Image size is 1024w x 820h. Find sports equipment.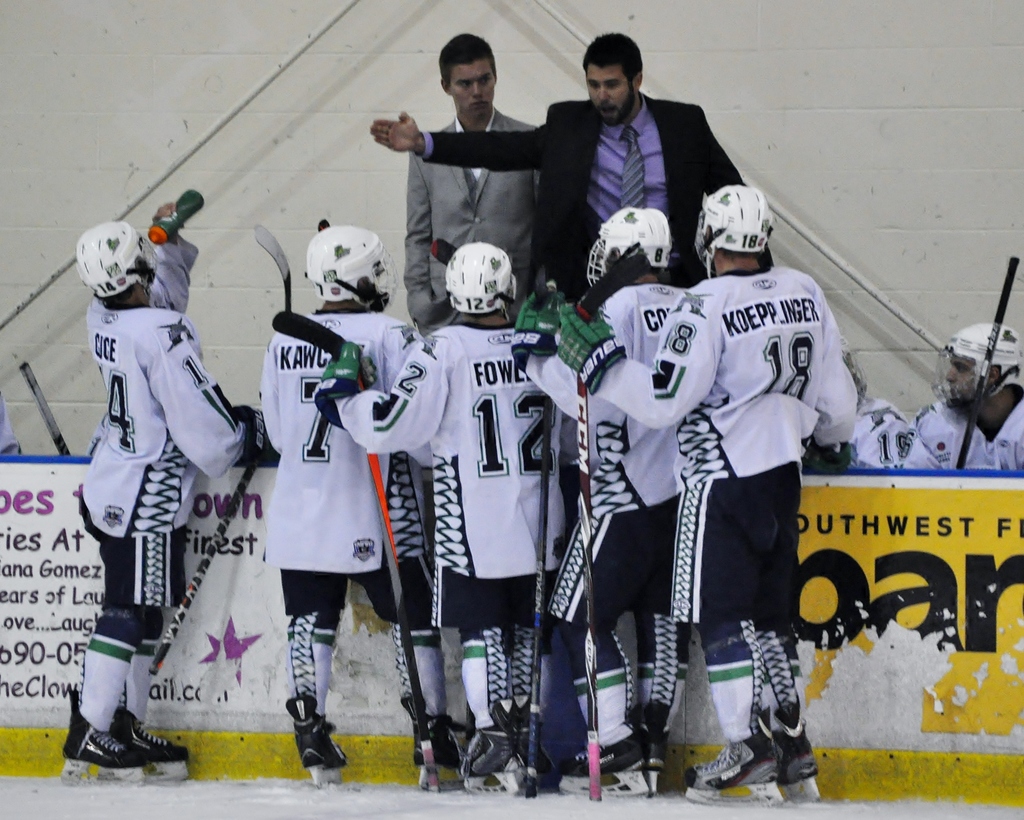
<bbox>932, 322, 1021, 411</bbox>.
